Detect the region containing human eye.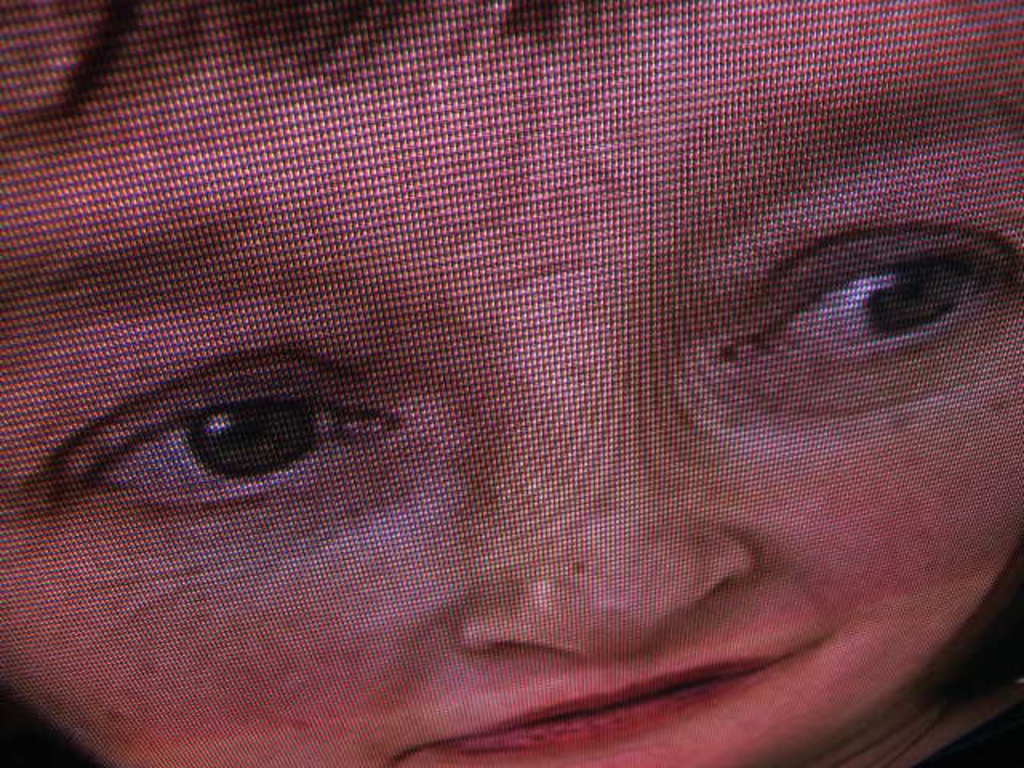
[43, 350, 398, 518].
